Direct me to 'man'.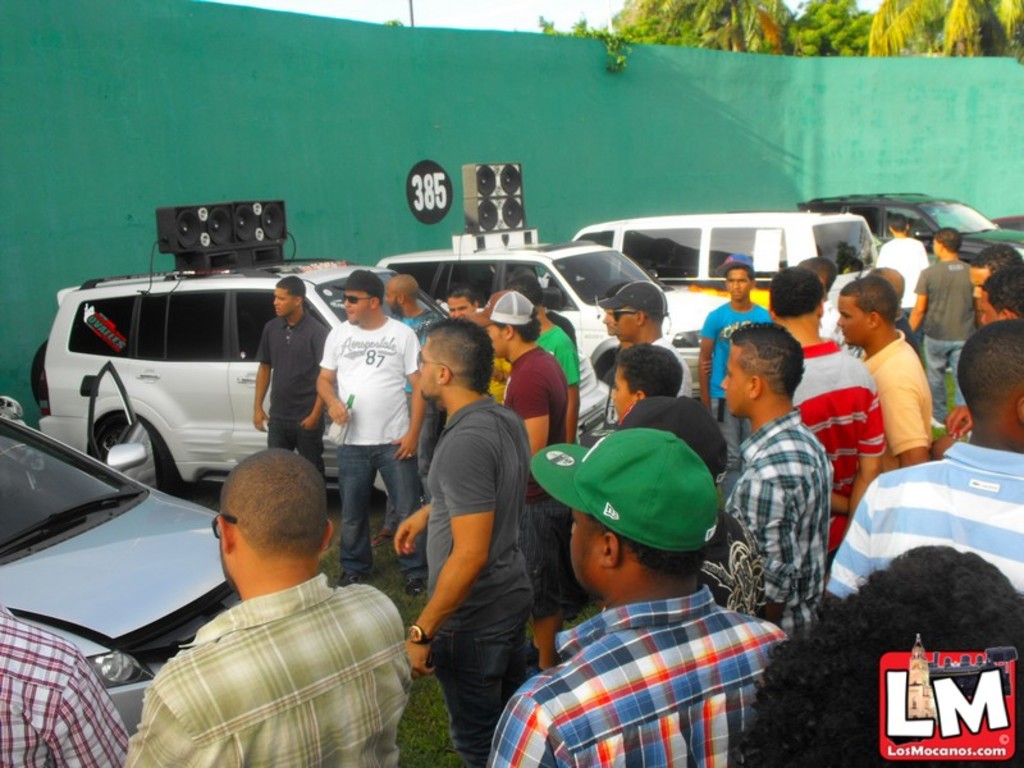
Direction: 0/602/136/767.
